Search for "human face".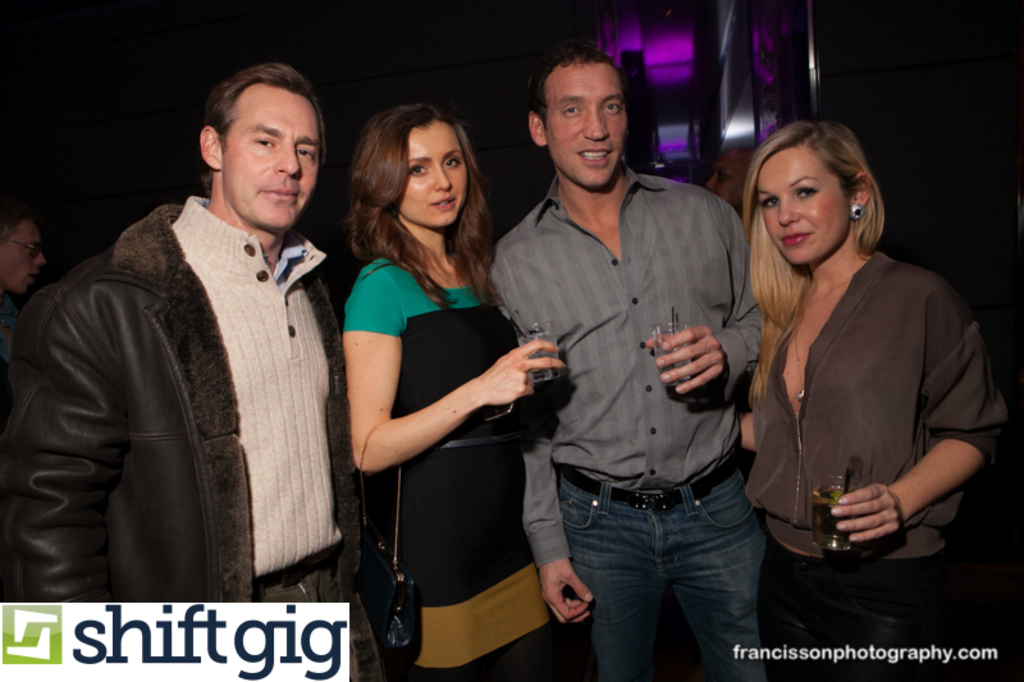
Found at (396, 114, 465, 233).
